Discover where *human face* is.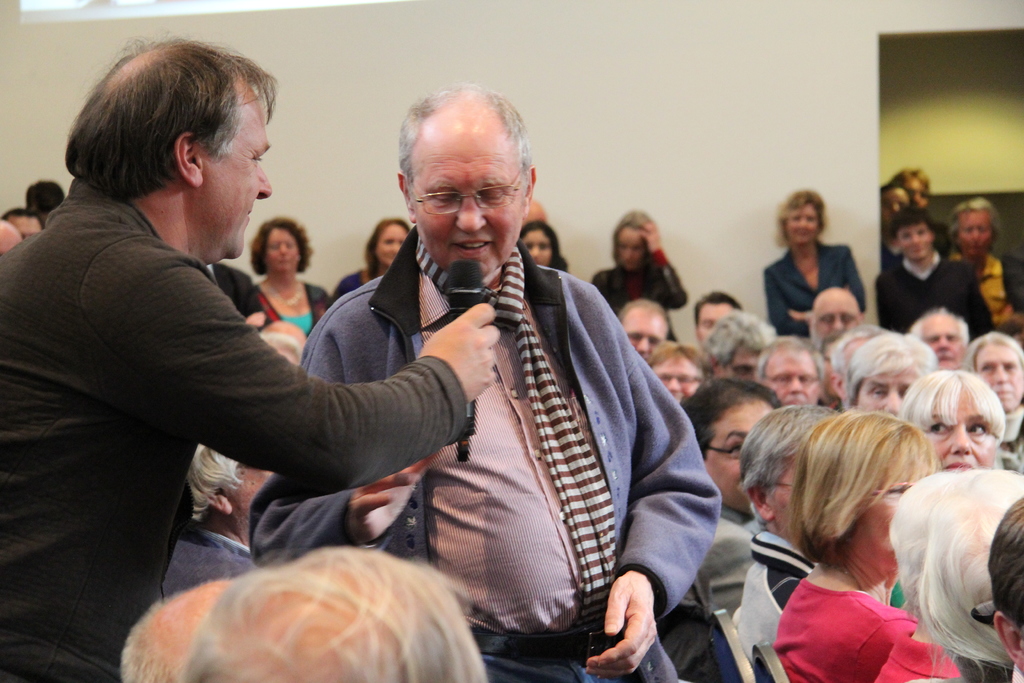
Discovered at bbox(784, 205, 820, 242).
